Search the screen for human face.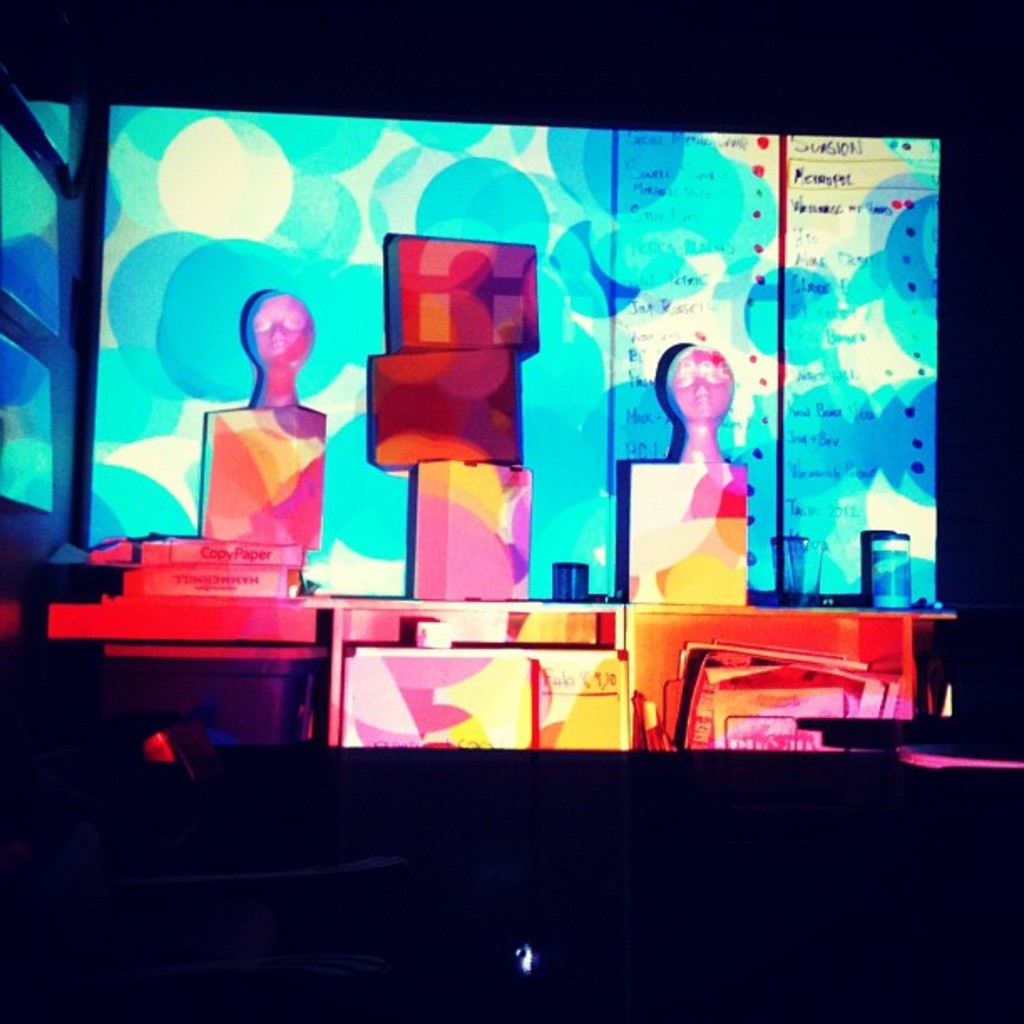
Found at Rect(248, 289, 311, 365).
